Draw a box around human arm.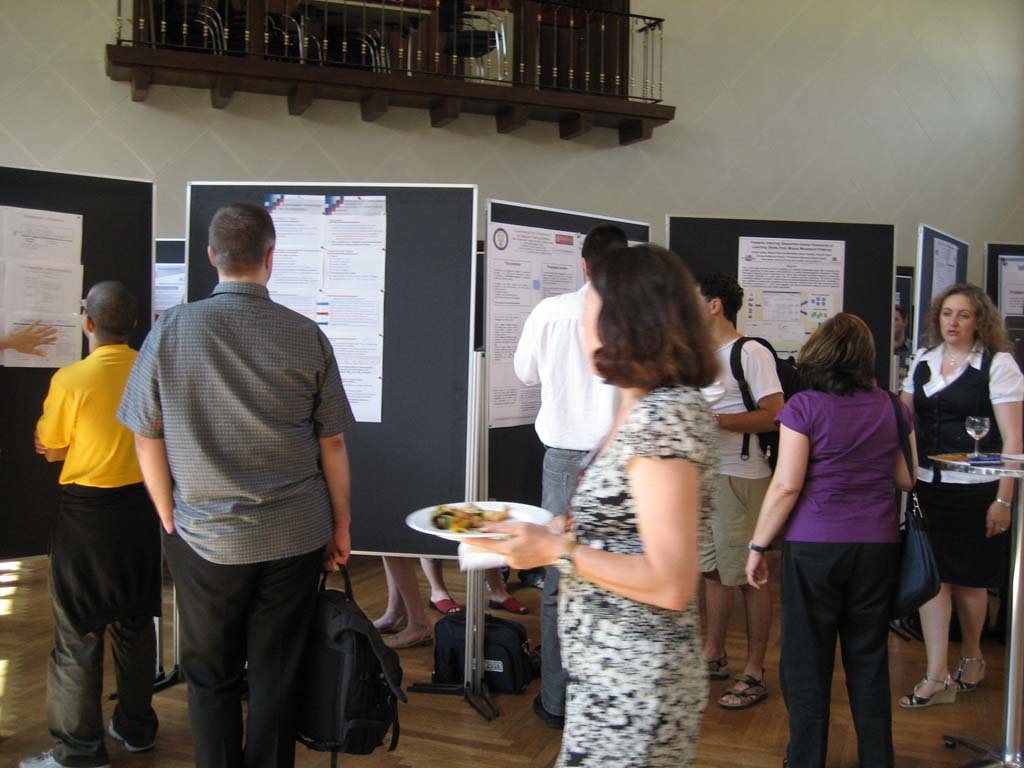
rect(311, 332, 361, 572).
